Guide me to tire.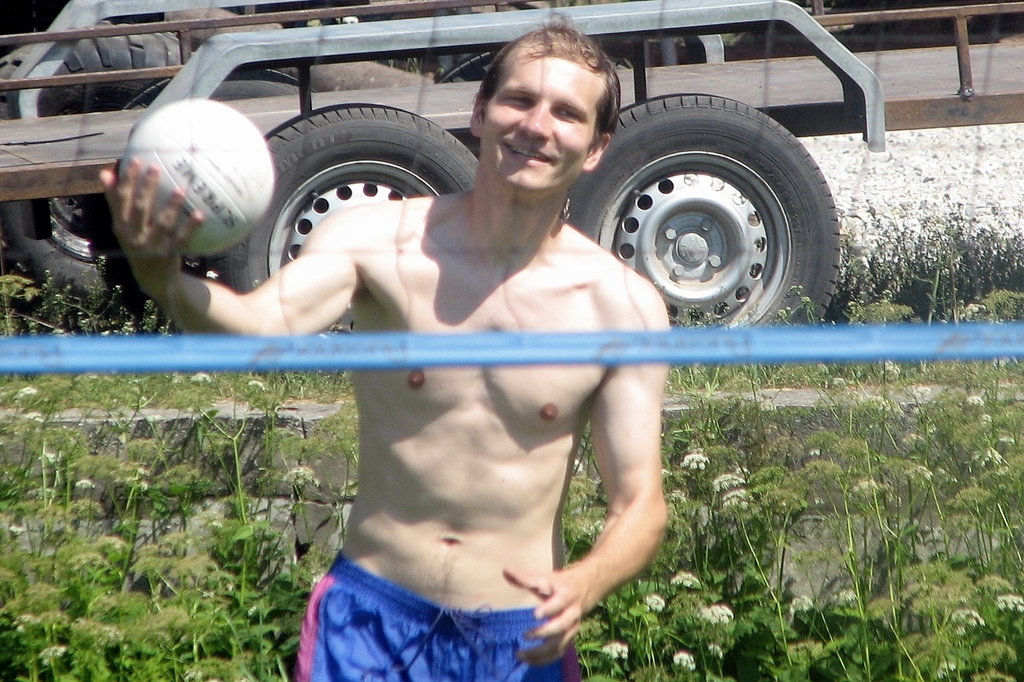
Guidance: left=562, top=89, right=842, bottom=330.
